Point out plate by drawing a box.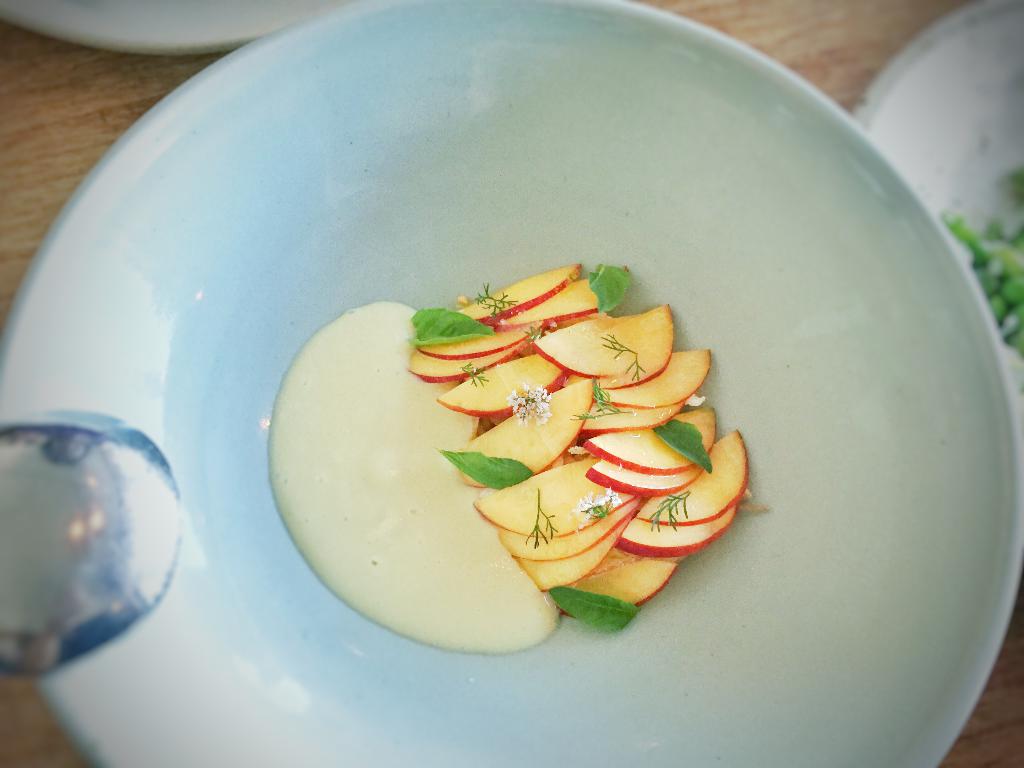
859,0,1023,399.
